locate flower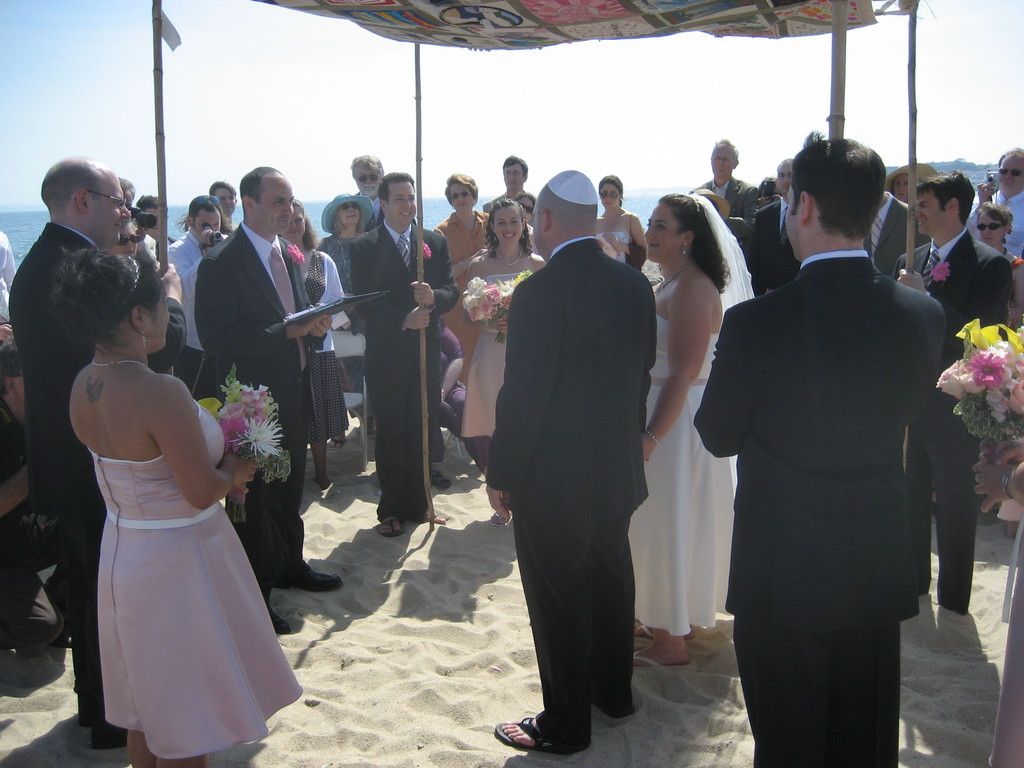
left=422, top=236, right=430, bottom=260
